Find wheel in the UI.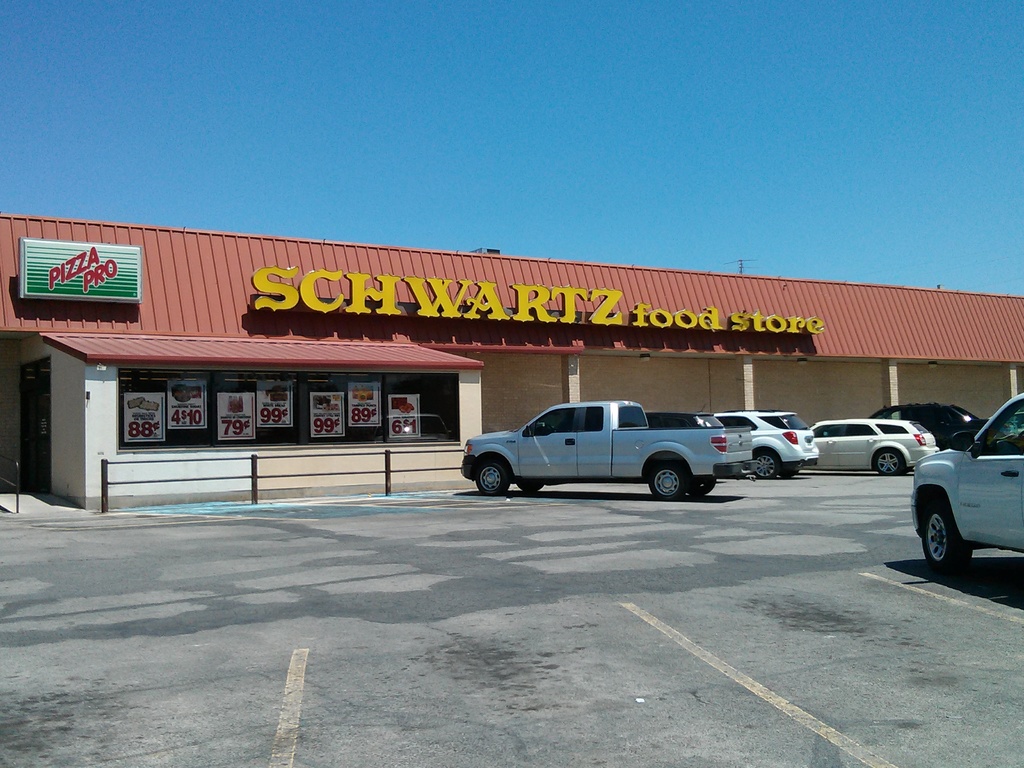
UI element at select_region(781, 467, 797, 481).
